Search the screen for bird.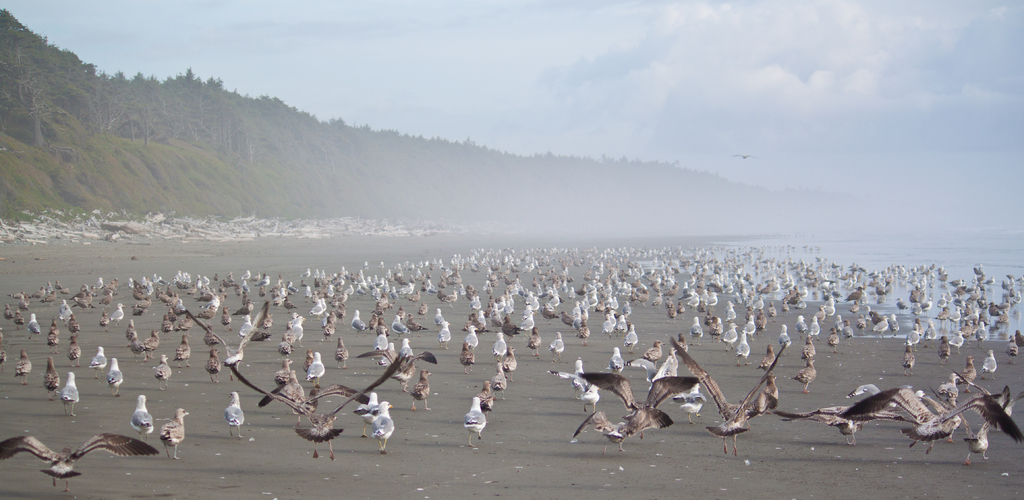
Found at rect(404, 363, 432, 417).
